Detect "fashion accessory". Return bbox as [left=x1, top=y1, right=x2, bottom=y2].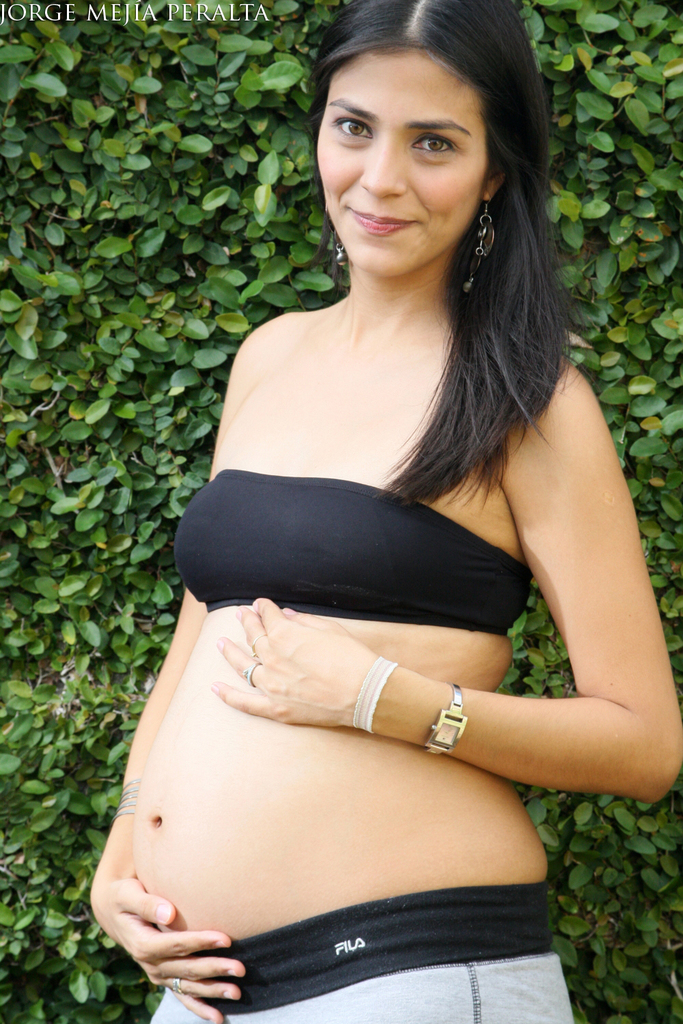
[left=238, top=654, right=262, bottom=690].
